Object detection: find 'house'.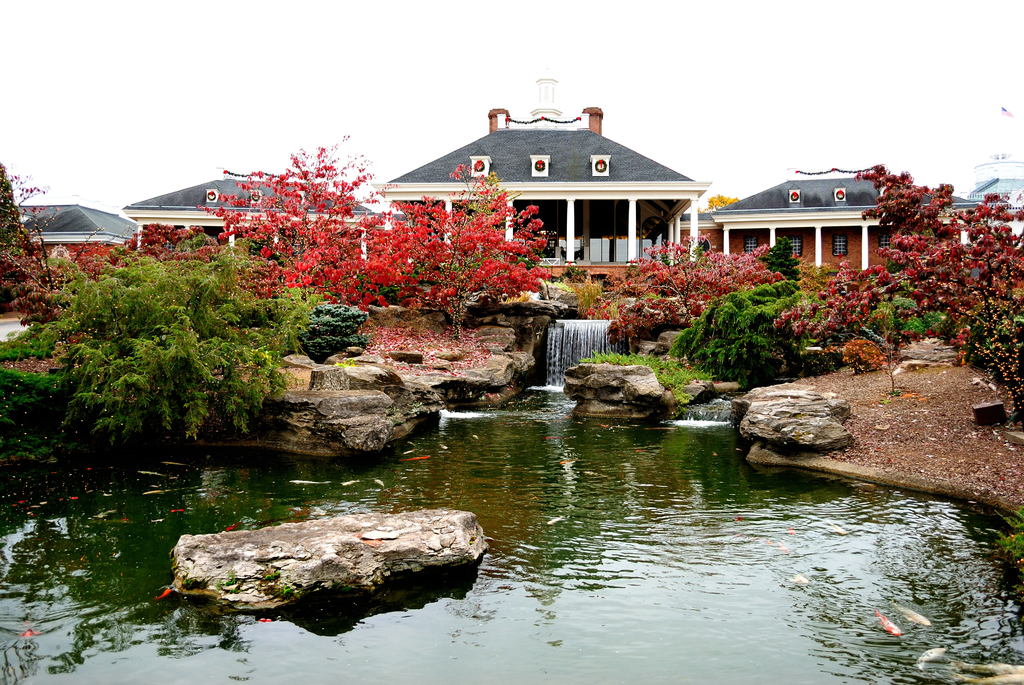
select_region(370, 62, 708, 292).
